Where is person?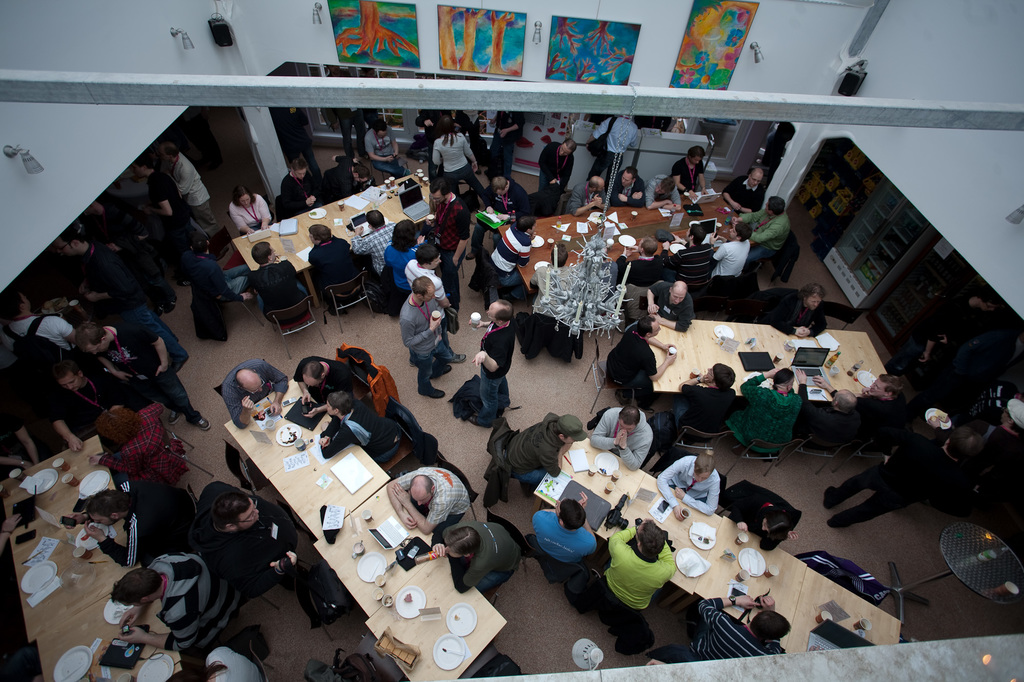
{"x1": 743, "y1": 193, "x2": 790, "y2": 266}.
